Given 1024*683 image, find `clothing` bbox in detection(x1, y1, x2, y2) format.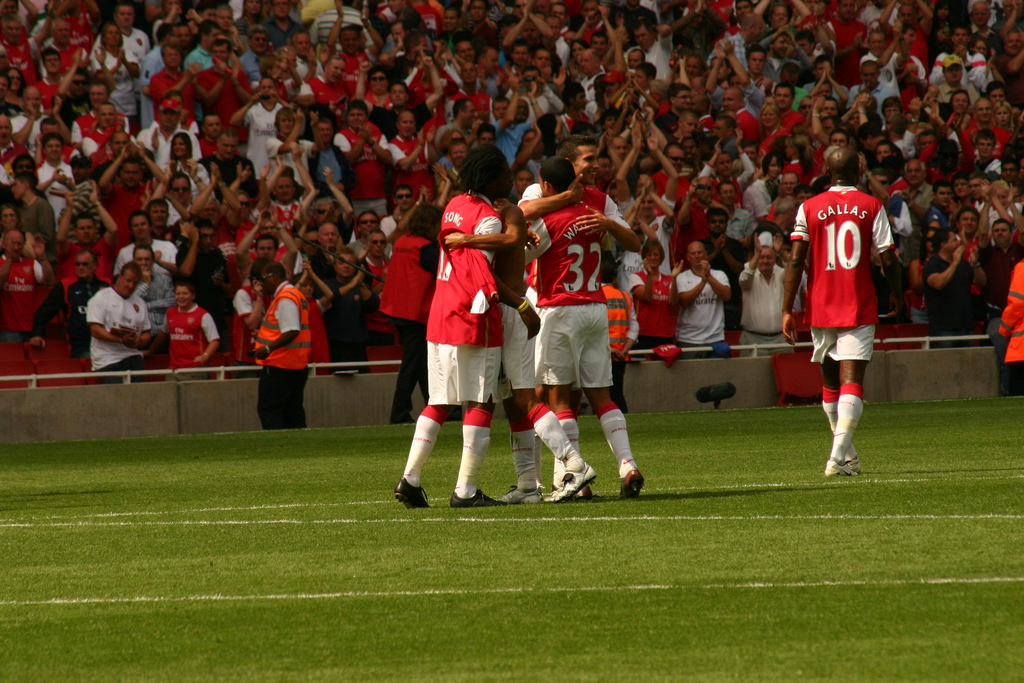
detection(33, 271, 114, 357).
